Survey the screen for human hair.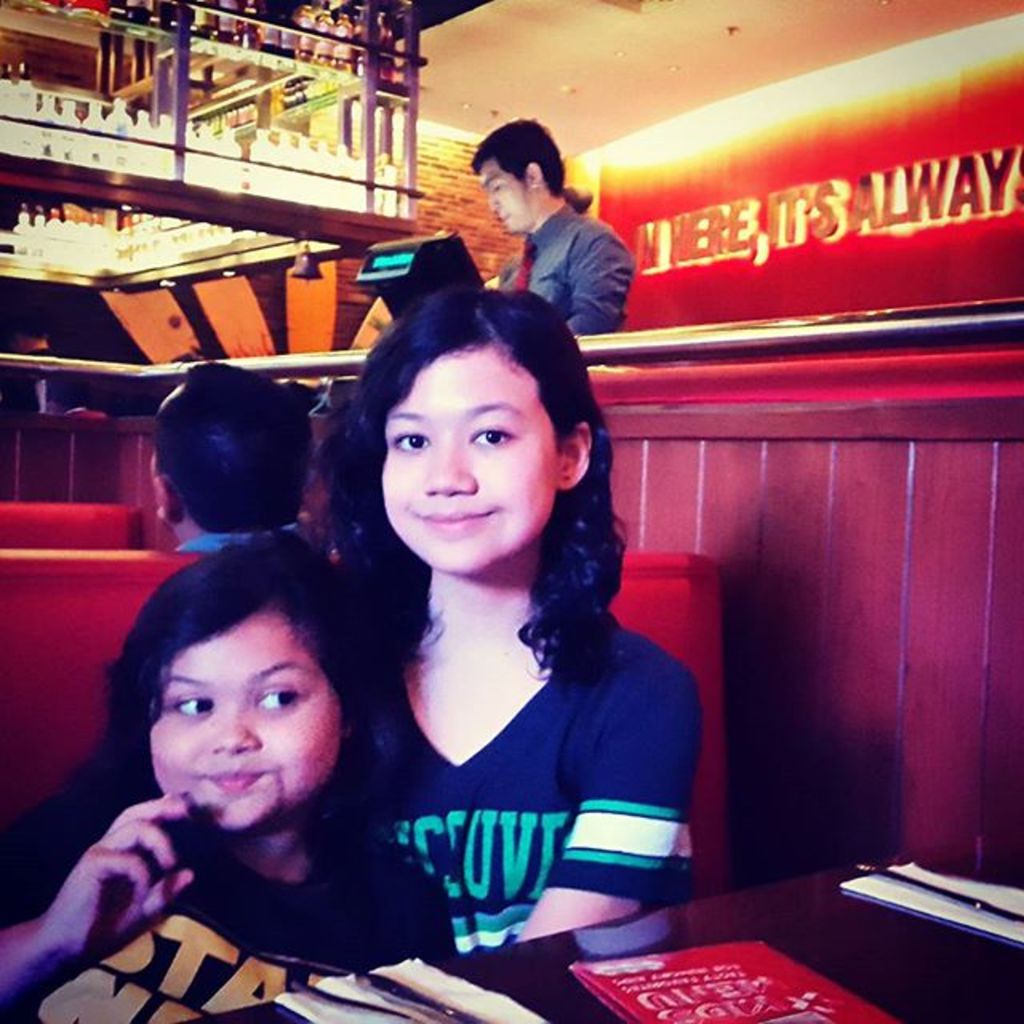
Survey found: <box>466,112,571,200</box>.
